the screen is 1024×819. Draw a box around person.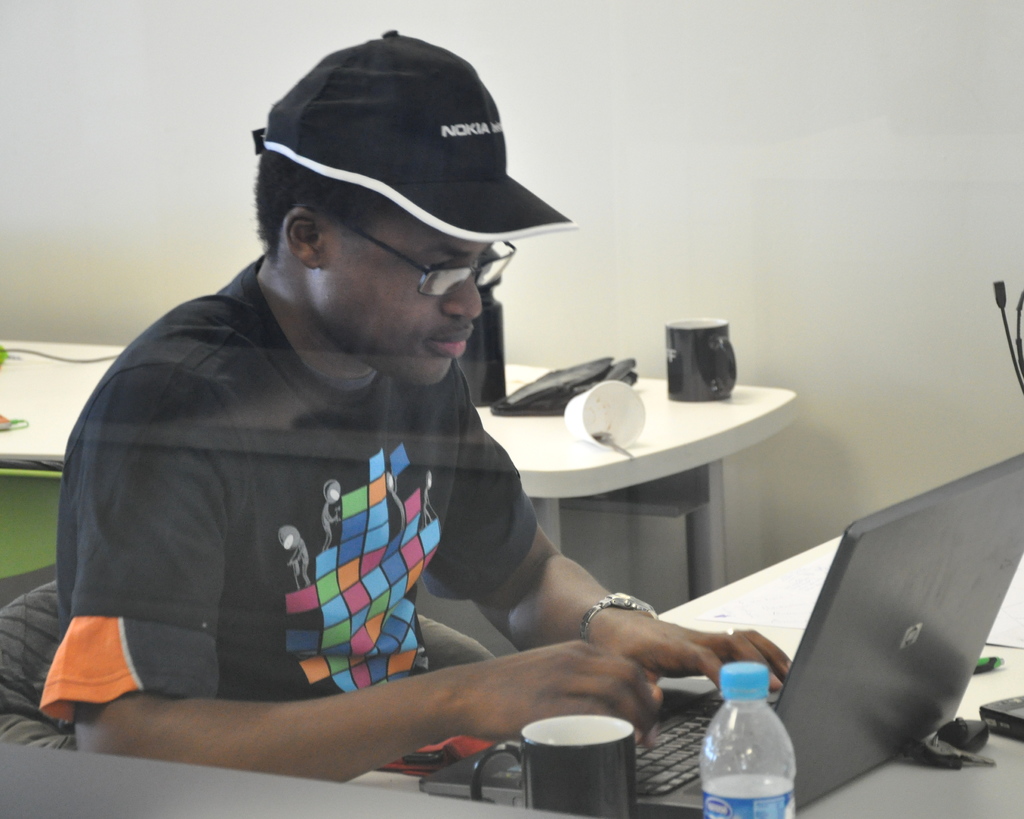
{"left": 26, "top": 29, "right": 797, "bottom": 791}.
